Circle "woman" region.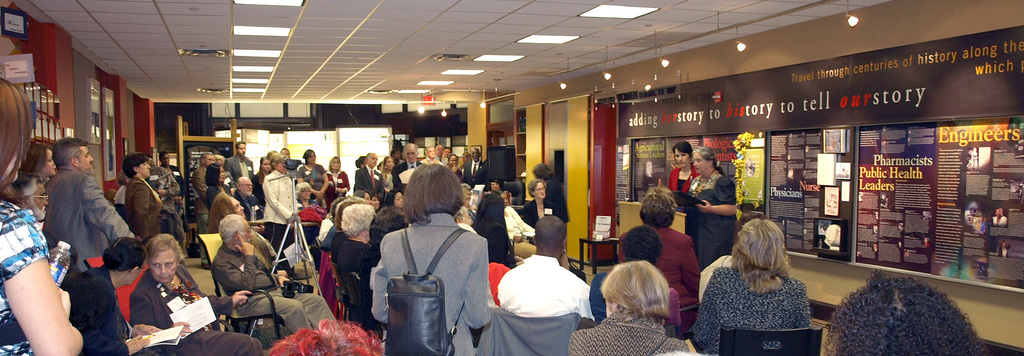
Region: (293,178,317,208).
